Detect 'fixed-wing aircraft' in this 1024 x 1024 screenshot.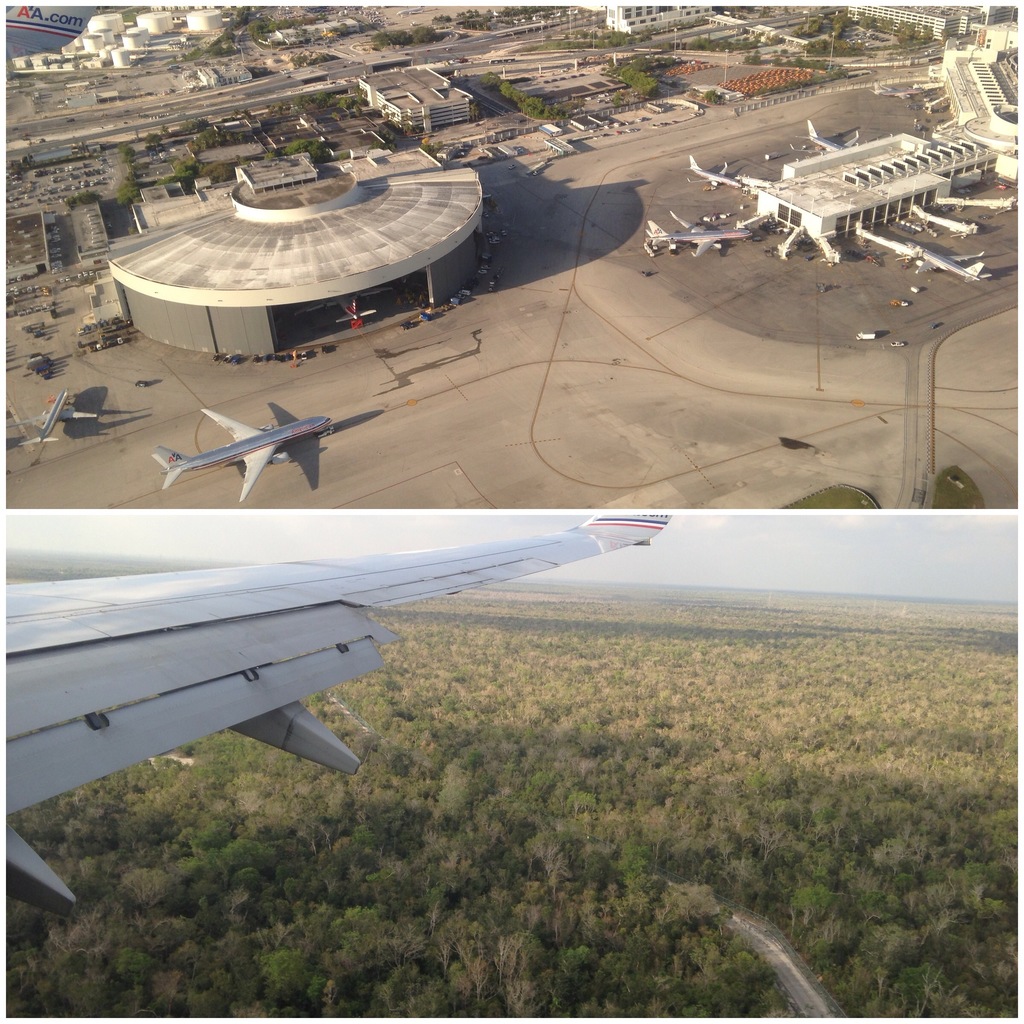
Detection: bbox=(860, 84, 922, 100).
